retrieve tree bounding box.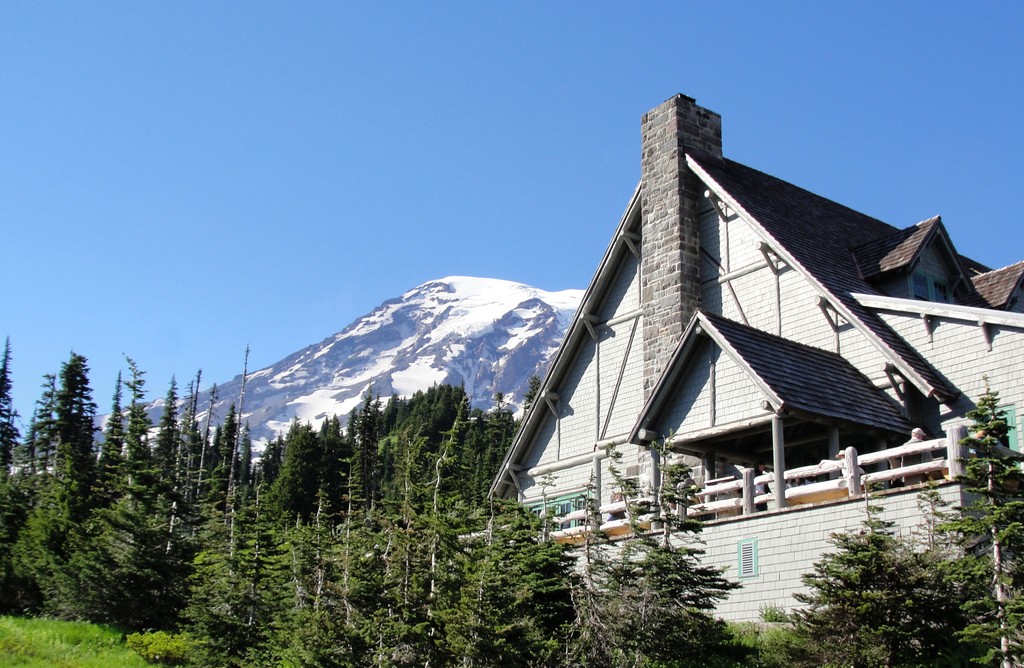
Bounding box: rect(373, 501, 431, 667).
